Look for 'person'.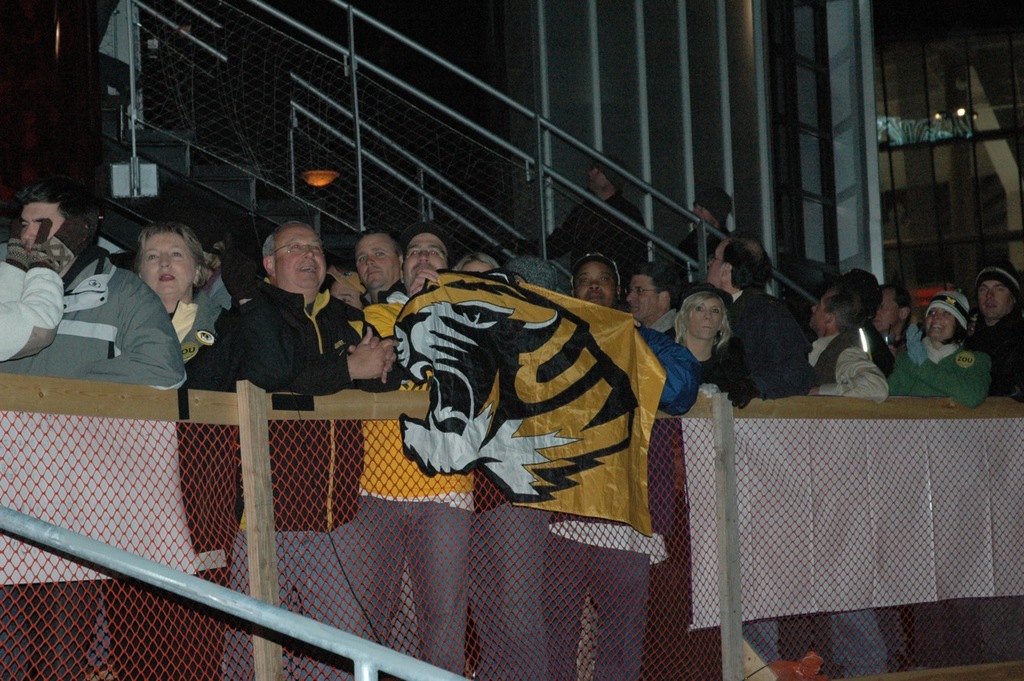
Found: 572,250,615,299.
